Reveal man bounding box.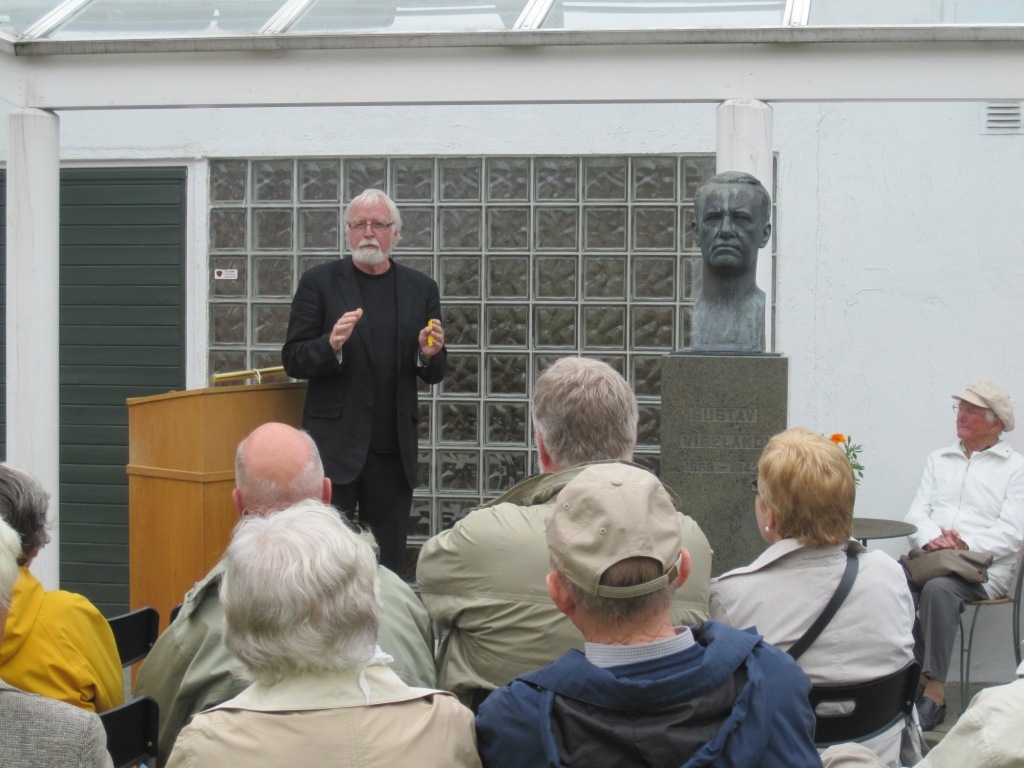
Revealed: region(667, 176, 782, 358).
